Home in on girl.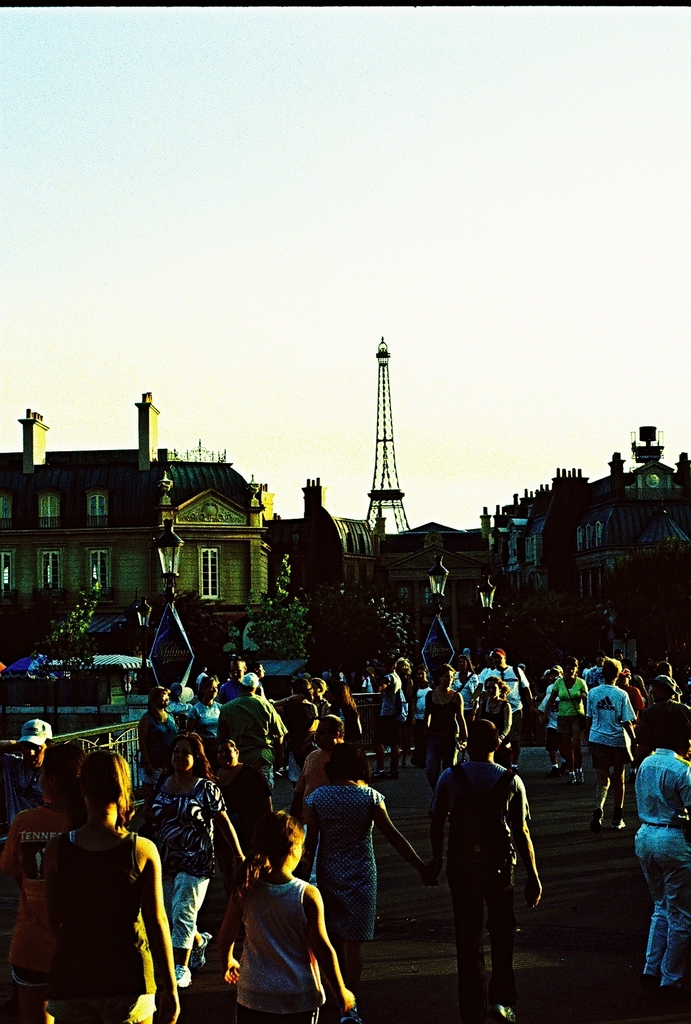
Homed in at {"x1": 214, "y1": 815, "x2": 360, "y2": 1021}.
